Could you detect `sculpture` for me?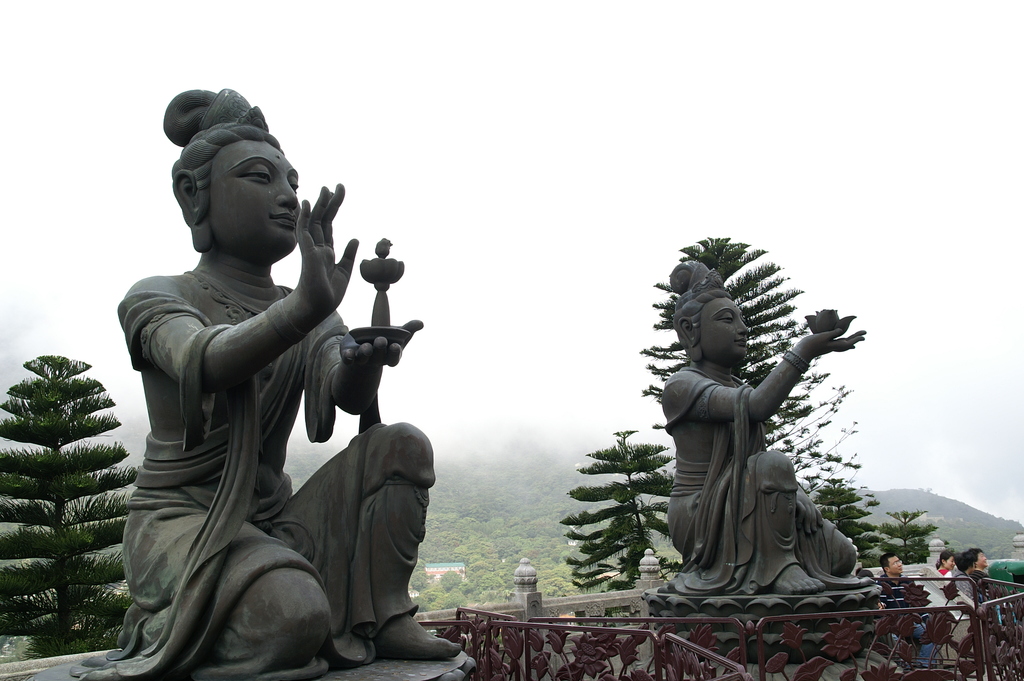
Detection result: left=648, top=258, right=881, bottom=643.
